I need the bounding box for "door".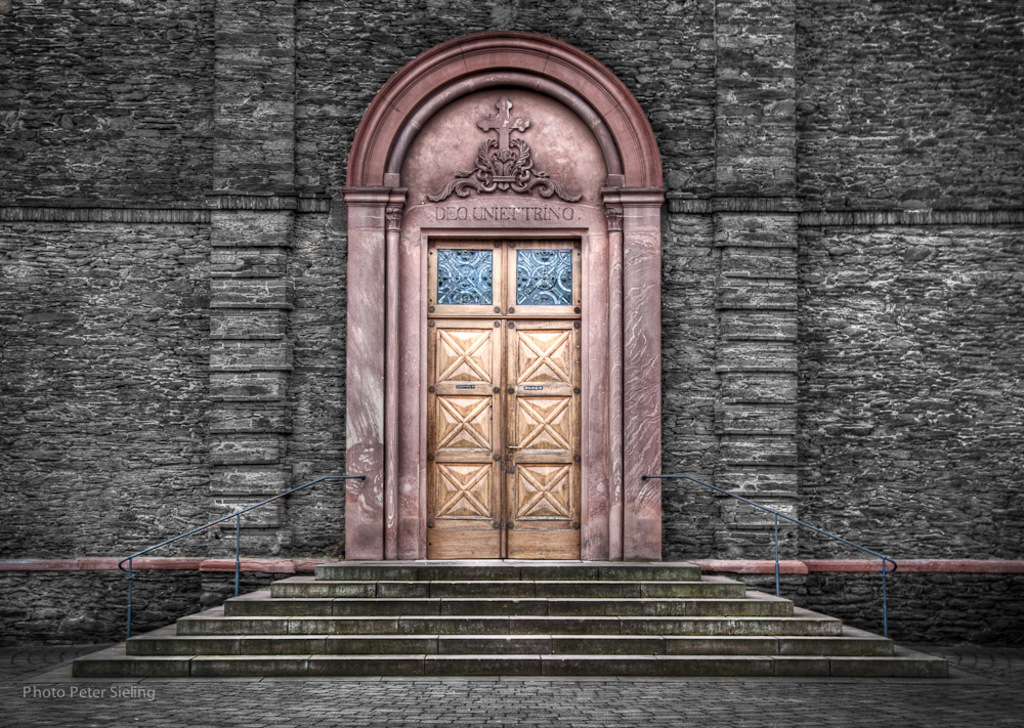
Here it is: 401, 172, 616, 561.
